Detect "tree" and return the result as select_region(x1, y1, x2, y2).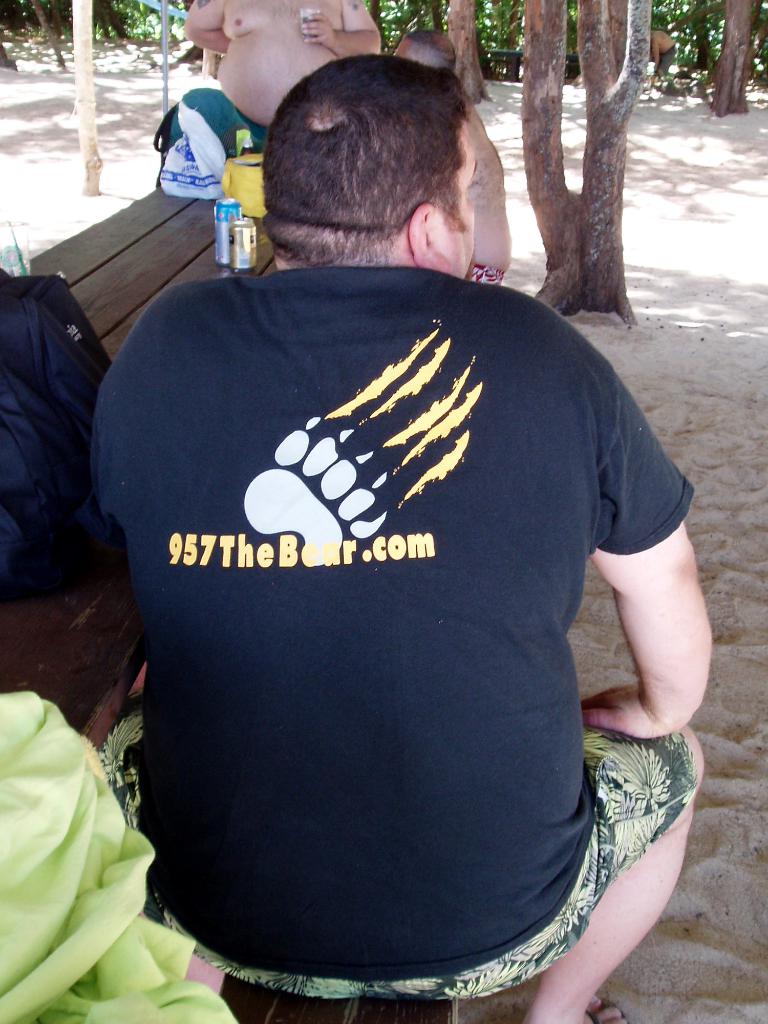
select_region(376, 0, 506, 81).
